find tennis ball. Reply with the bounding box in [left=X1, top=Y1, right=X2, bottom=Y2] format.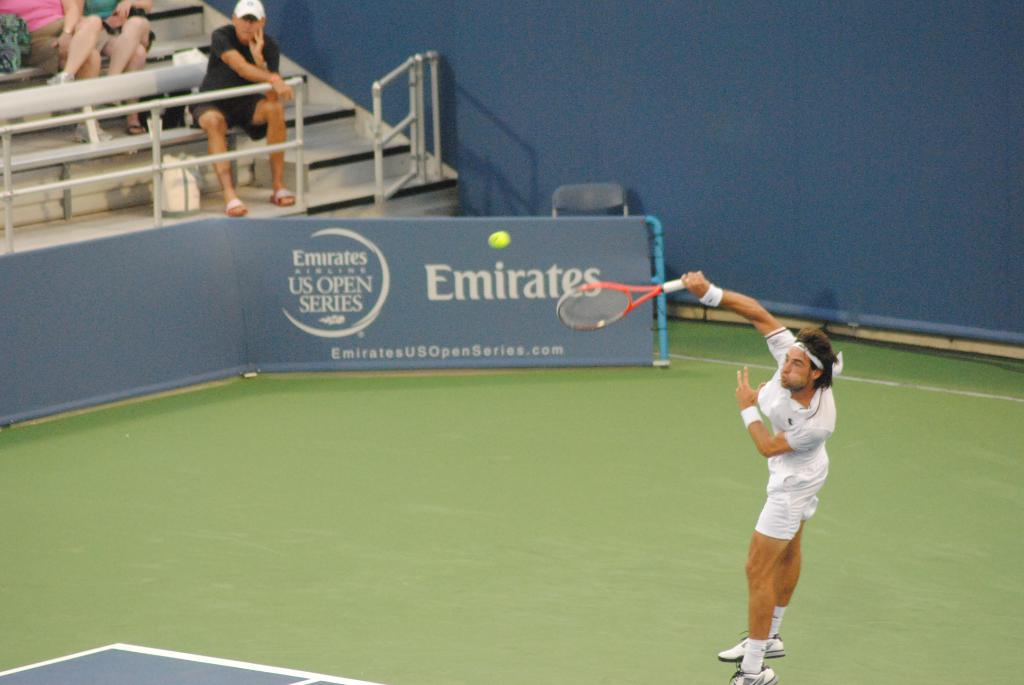
[left=484, top=229, right=511, bottom=248].
